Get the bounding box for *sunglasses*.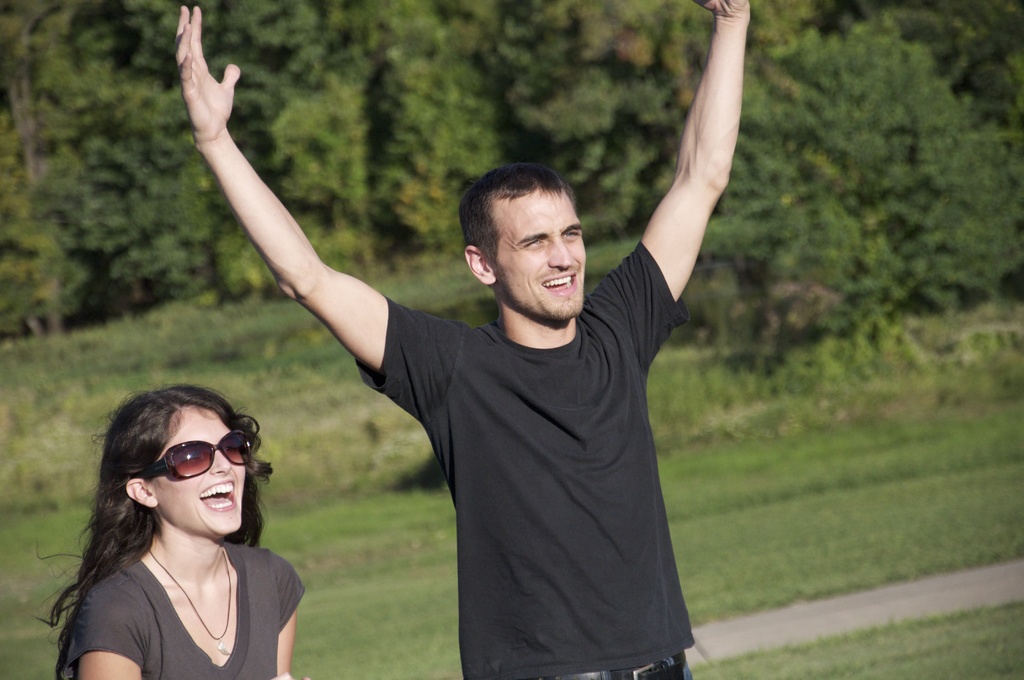
<region>143, 433, 253, 482</region>.
